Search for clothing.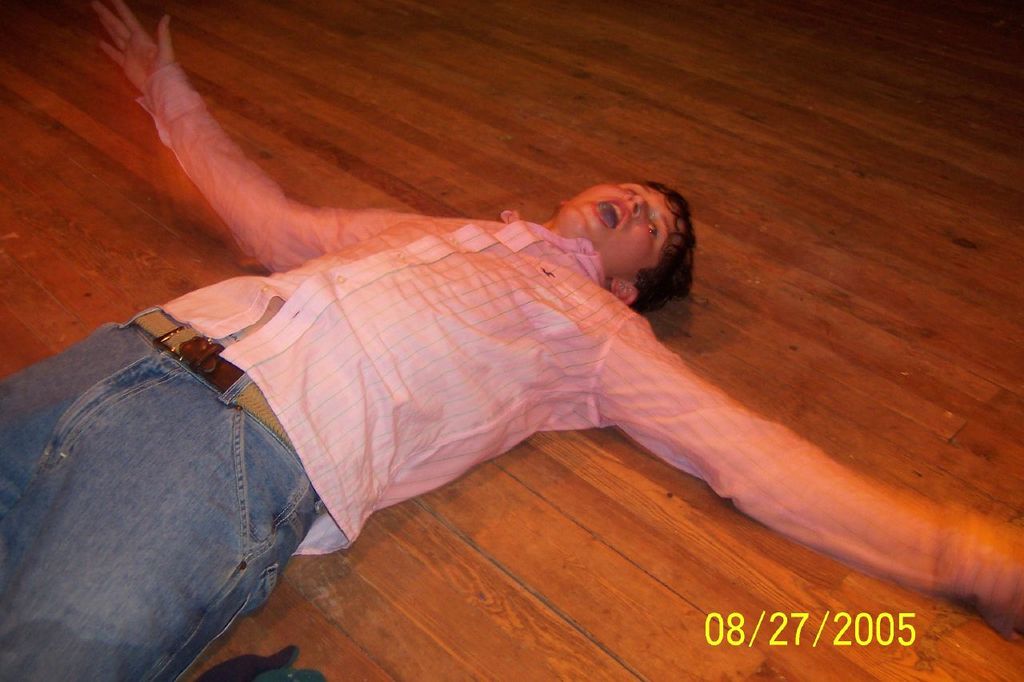
Found at 0 52 1023 681.
